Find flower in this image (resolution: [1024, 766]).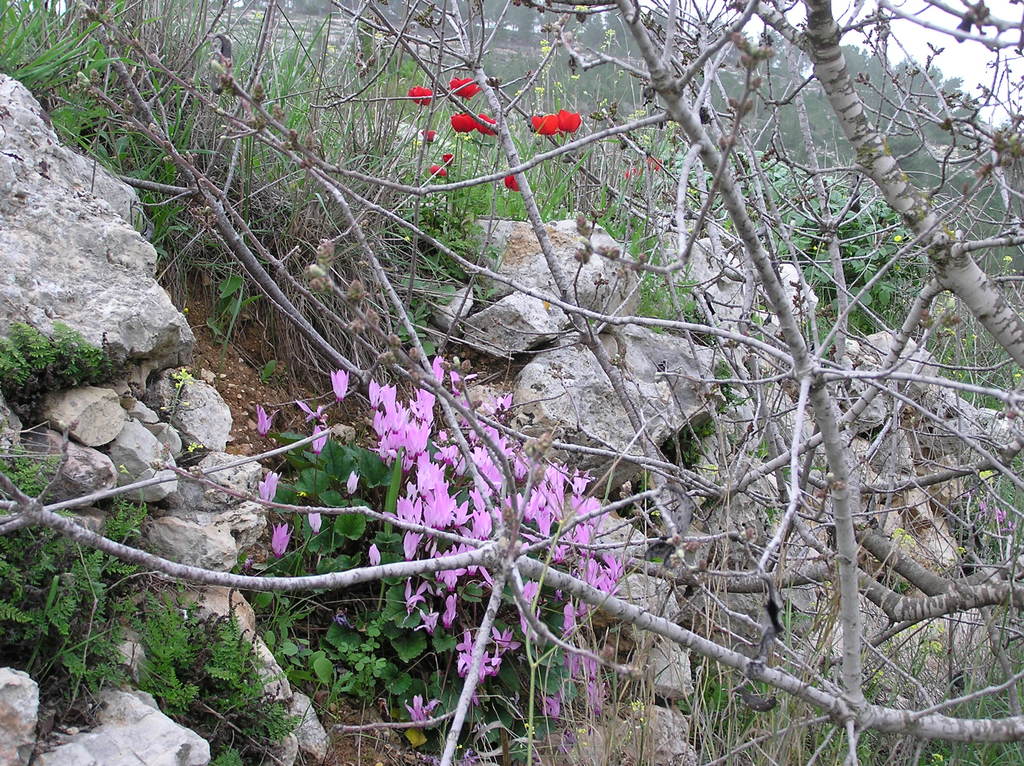
bbox=[426, 129, 438, 138].
